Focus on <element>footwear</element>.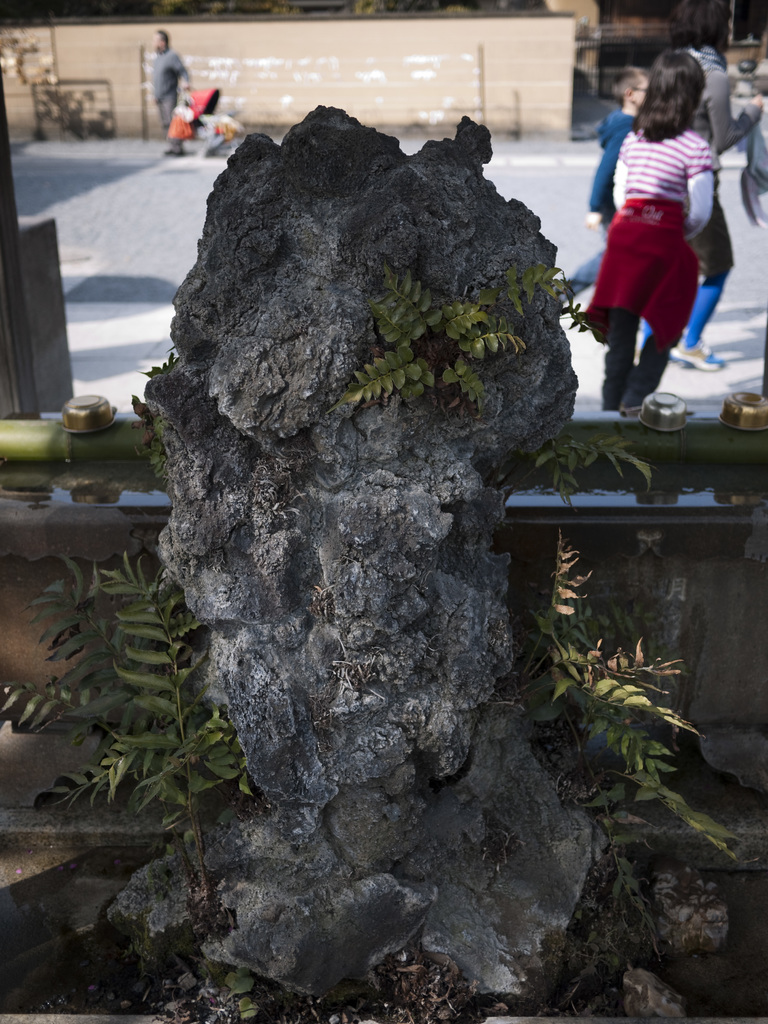
Focused at <region>671, 342, 720, 370</region>.
